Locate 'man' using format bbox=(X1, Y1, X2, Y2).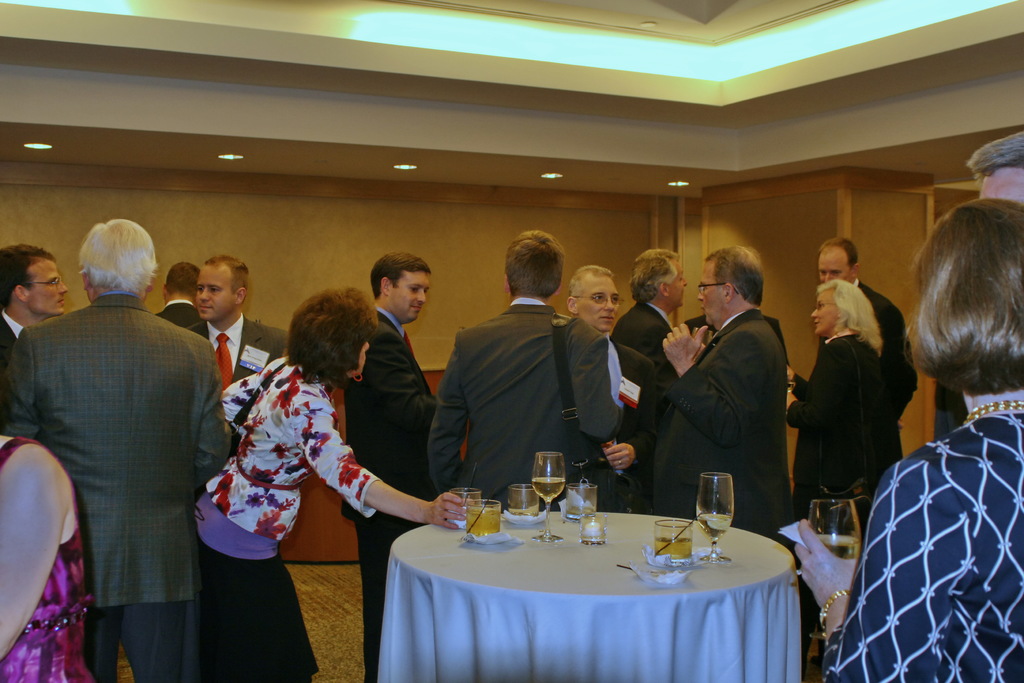
bbox=(0, 210, 231, 682).
